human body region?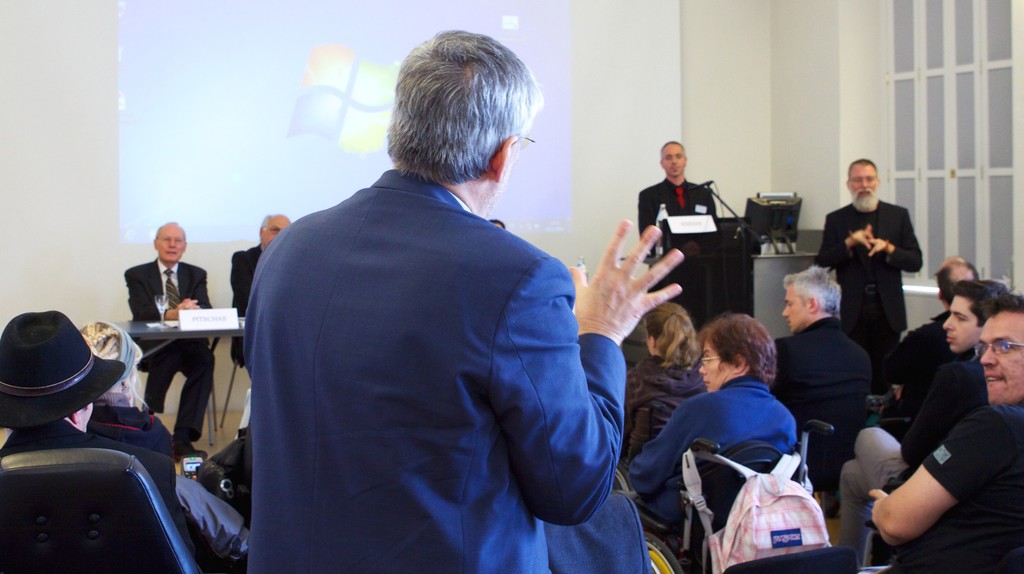
l=239, t=35, r=681, b=573
